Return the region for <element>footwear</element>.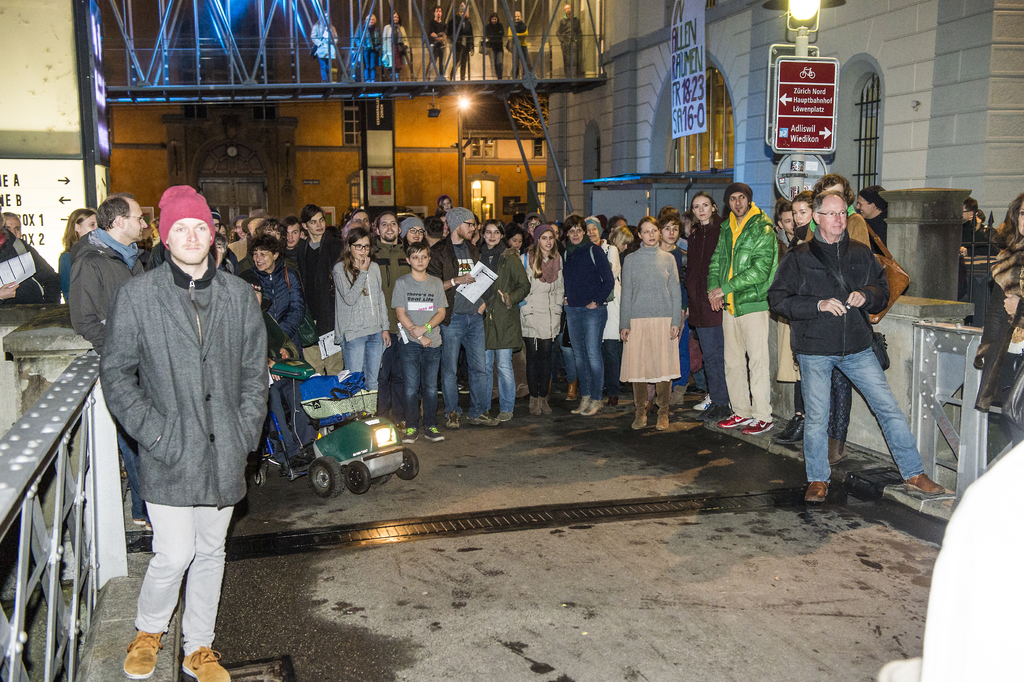
bbox=[691, 391, 713, 410].
